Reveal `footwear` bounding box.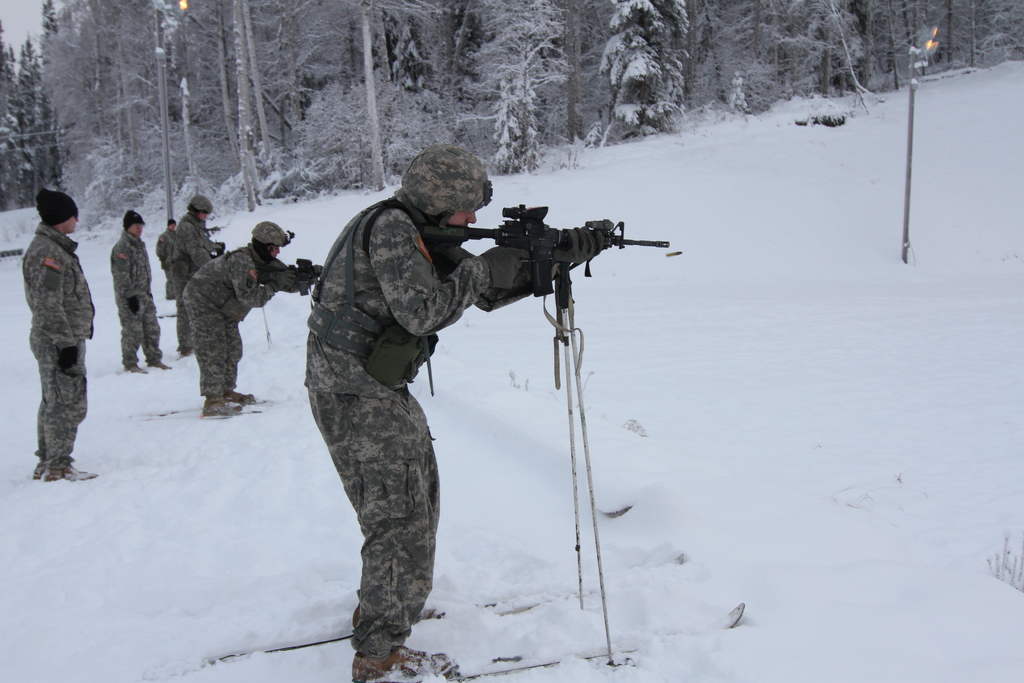
Revealed: rect(147, 359, 173, 372).
